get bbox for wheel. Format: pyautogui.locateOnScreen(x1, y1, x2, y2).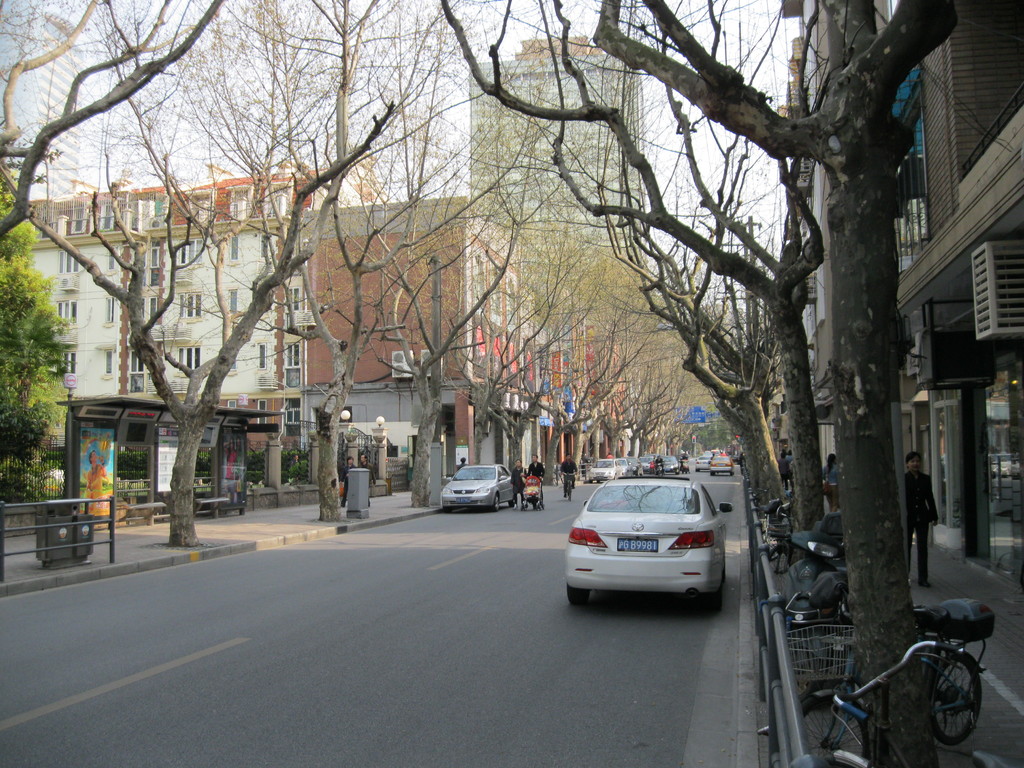
pyautogui.locateOnScreen(673, 471, 678, 474).
